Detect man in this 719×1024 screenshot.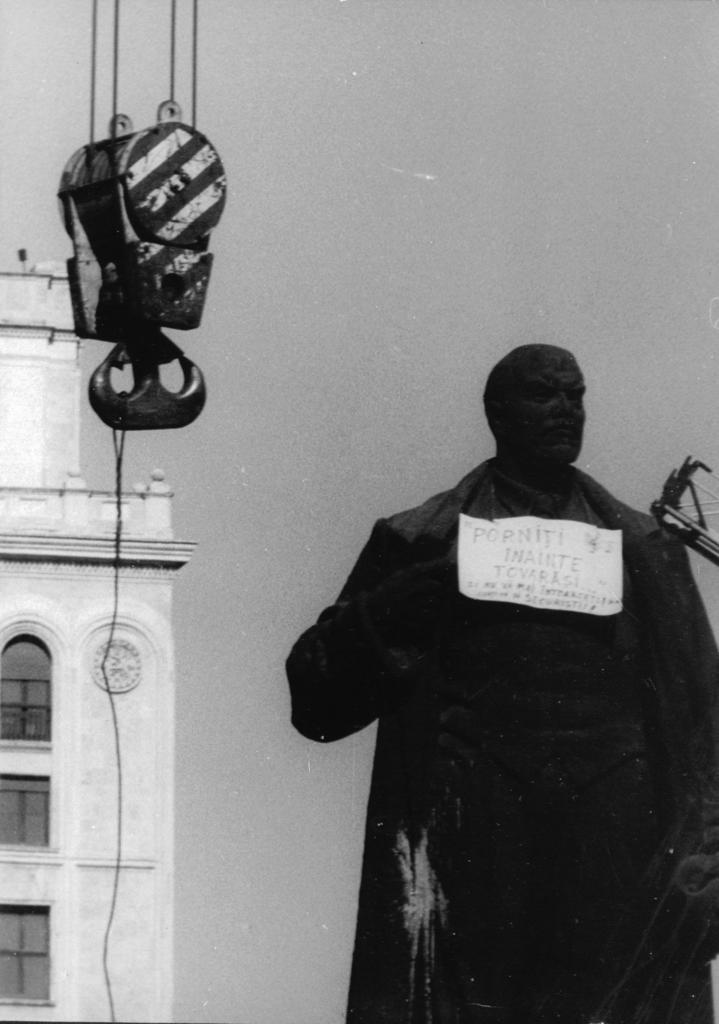
Detection: 296, 327, 700, 996.
